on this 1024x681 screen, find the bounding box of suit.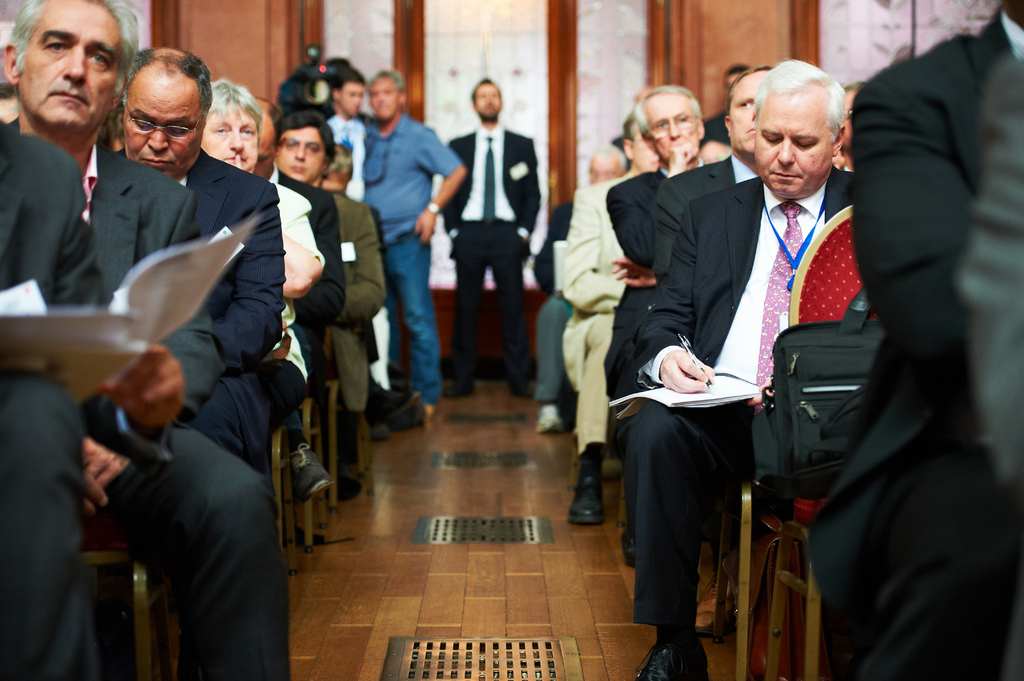
Bounding box: [x1=319, y1=179, x2=387, y2=410].
